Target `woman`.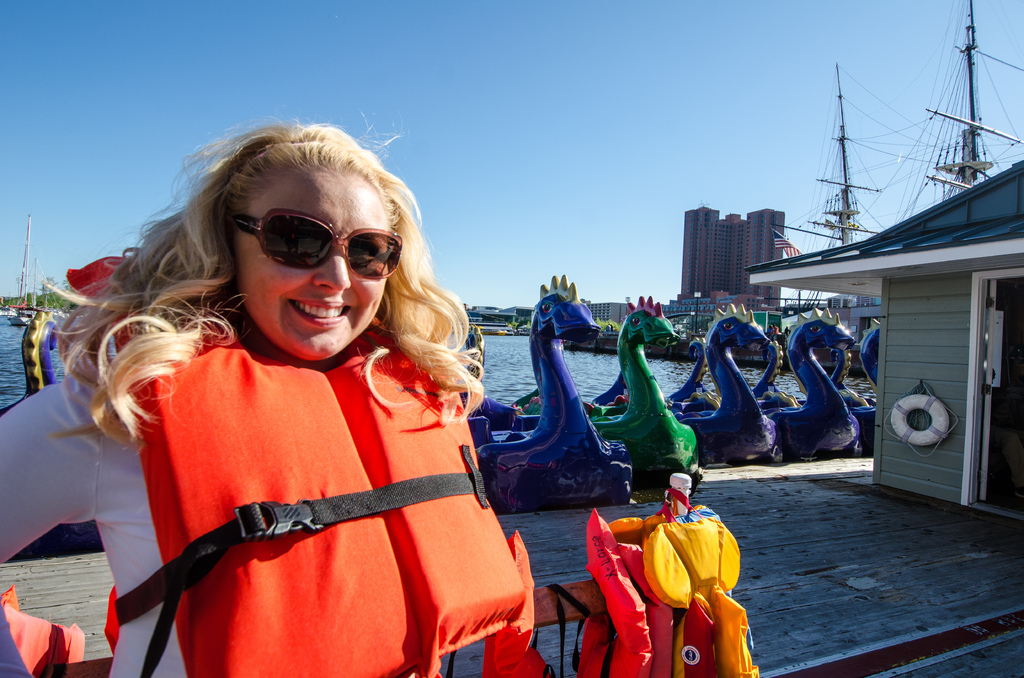
Target region: 60, 115, 555, 672.
